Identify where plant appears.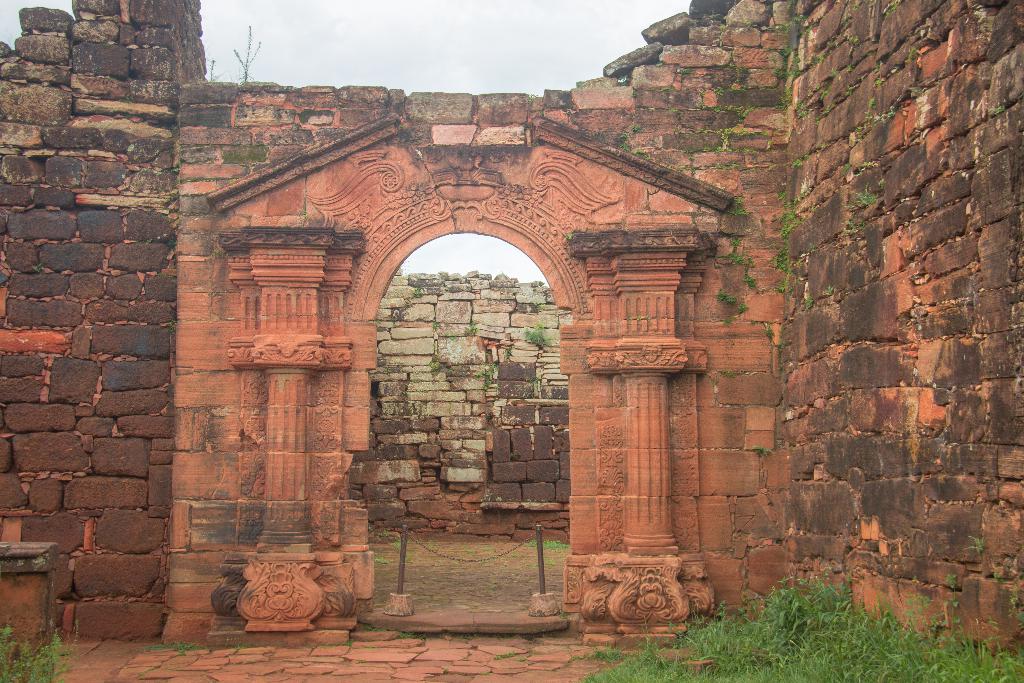
Appears at 431/361/440/374.
